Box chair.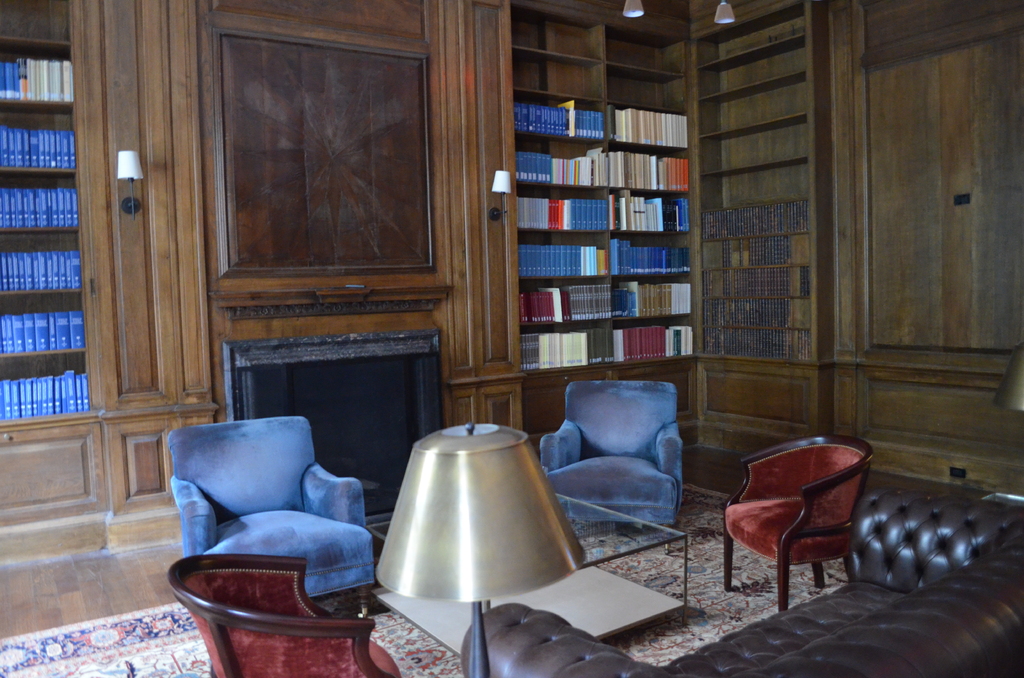
locate(165, 551, 400, 677).
